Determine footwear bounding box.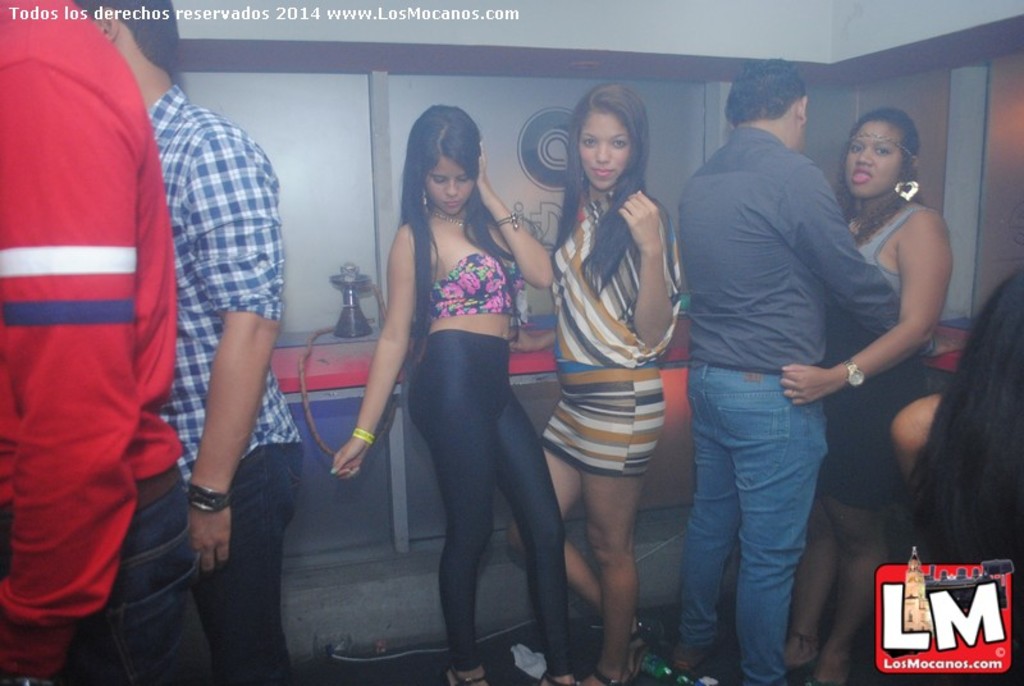
Determined: 438/668/480/685.
